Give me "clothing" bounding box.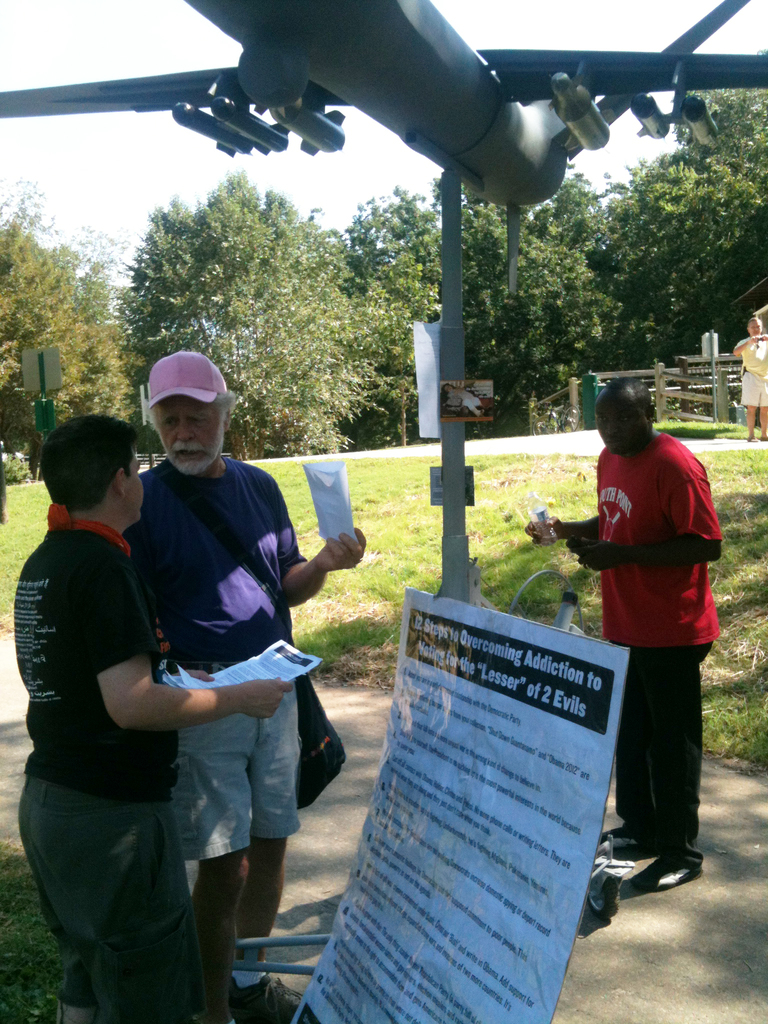
bbox(0, 506, 202, 1007).
